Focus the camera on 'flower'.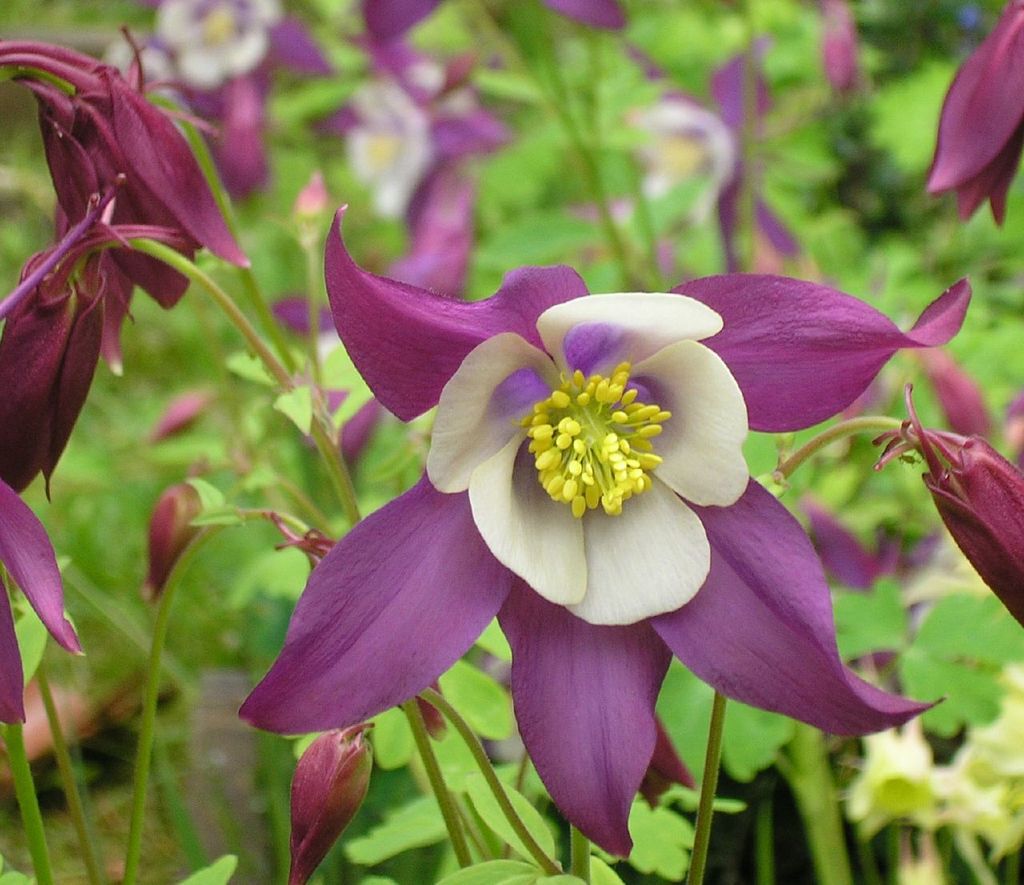
Focus region: {"x1": 794, "y1": 499, "x2": 941, "y2": 620}.
